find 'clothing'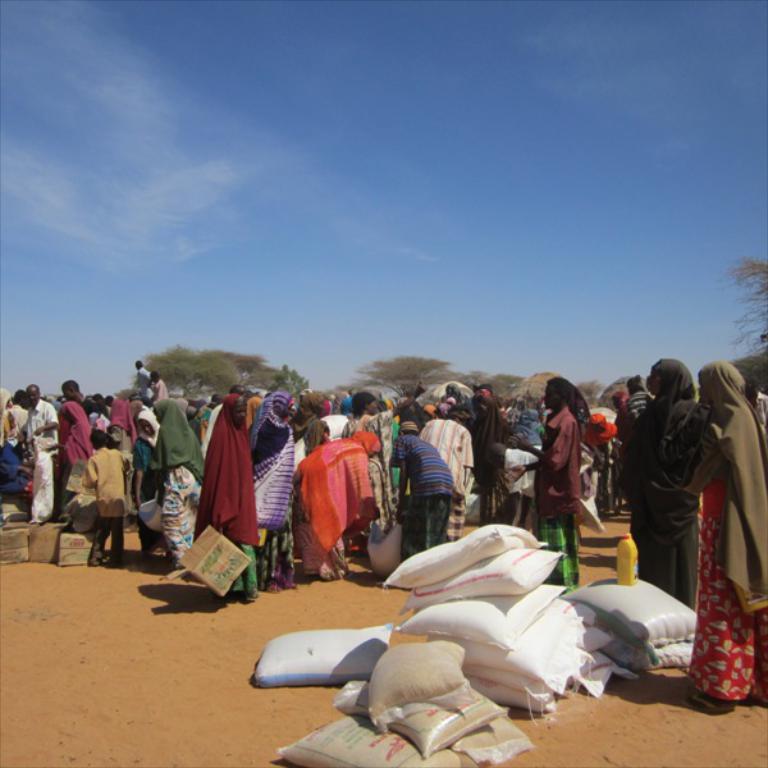
box=[296, 430, 387, 584]
